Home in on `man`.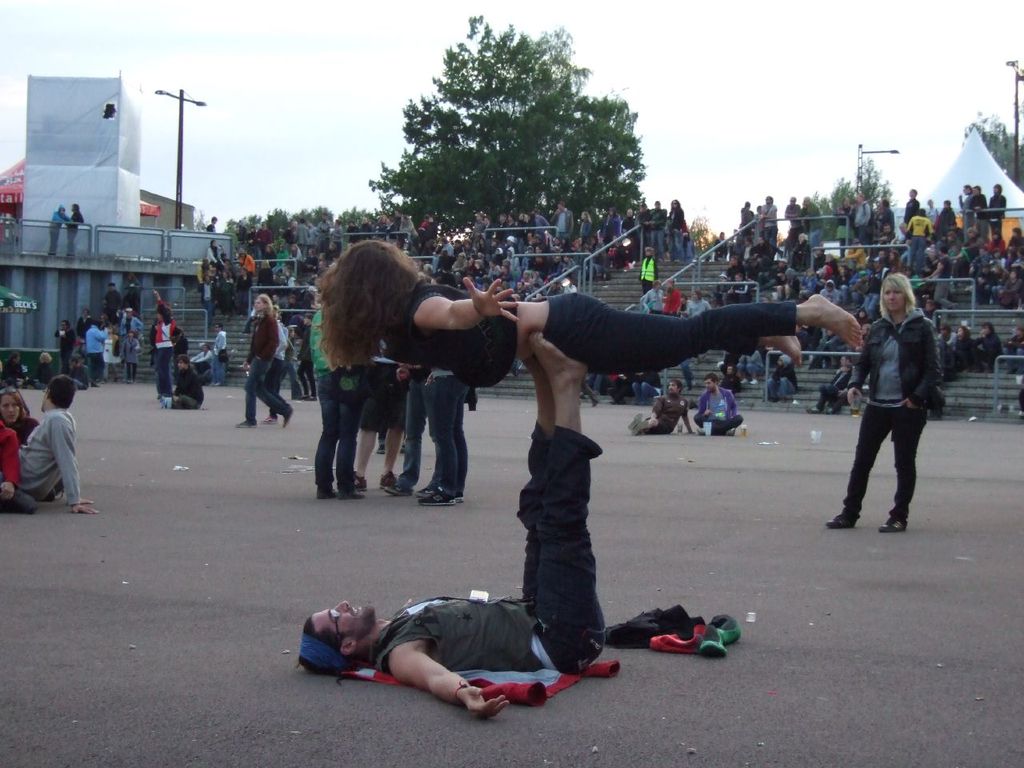
Homed in at (923,245,961,318).
